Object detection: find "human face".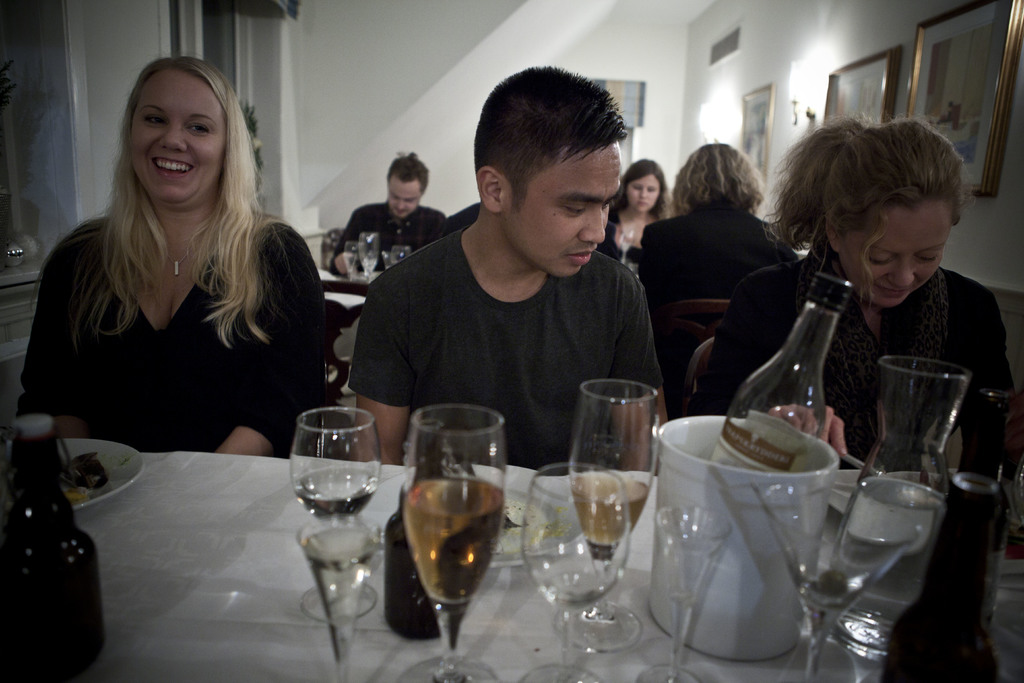
pyautogui.locateOnScreen(504, 144, 623, 279).
